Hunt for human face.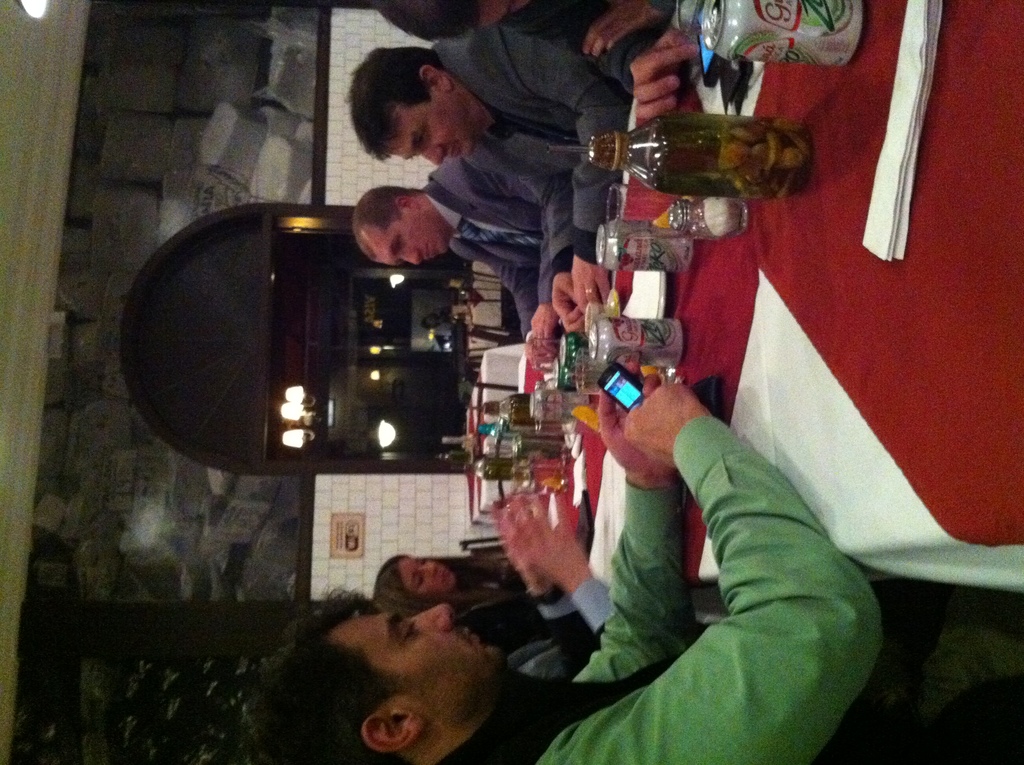
Hunted down at (381, 97, 472, 168).
